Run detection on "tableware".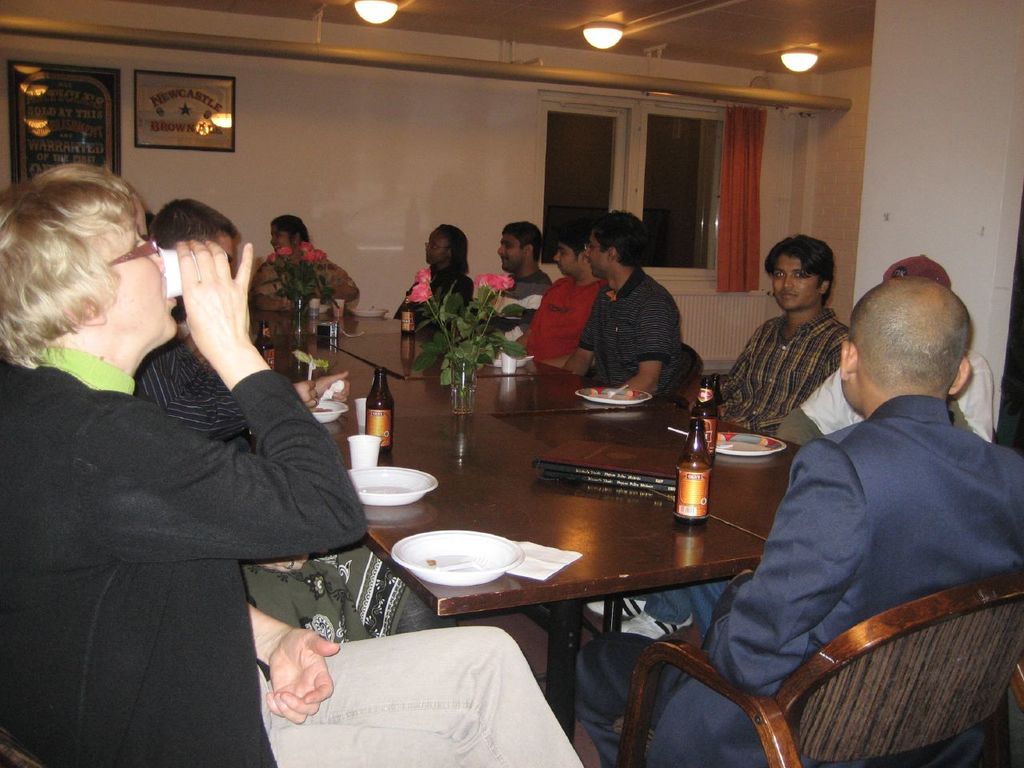
Result: pyautogui.locateOnScreen(484, 353, 533, 366).
